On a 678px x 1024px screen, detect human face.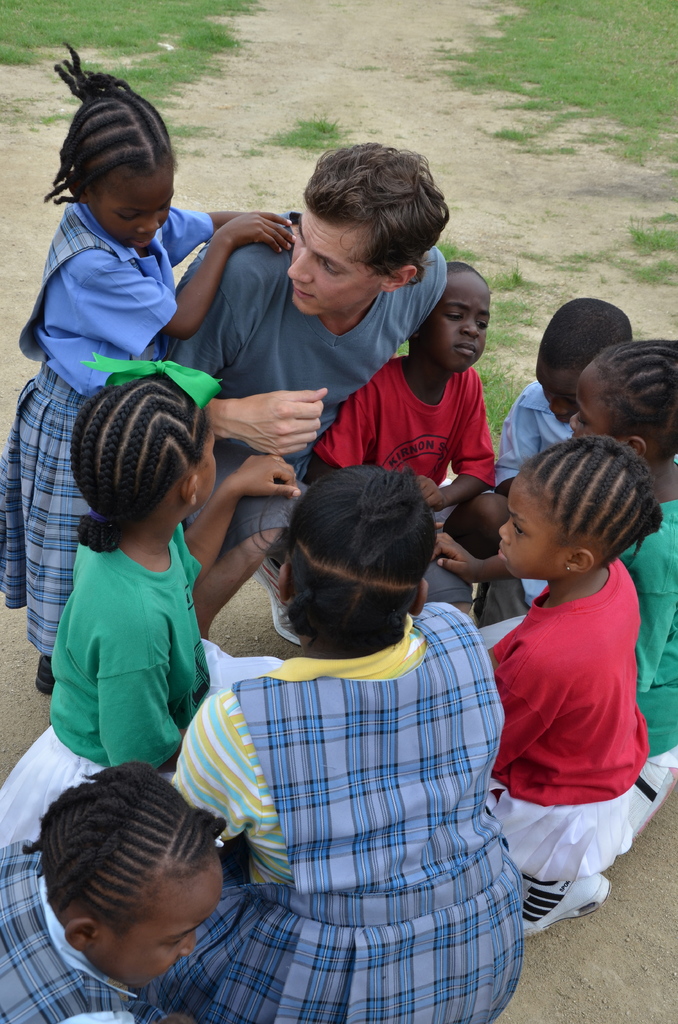
(x1=287, y1=198, x2=383, y2=314).
